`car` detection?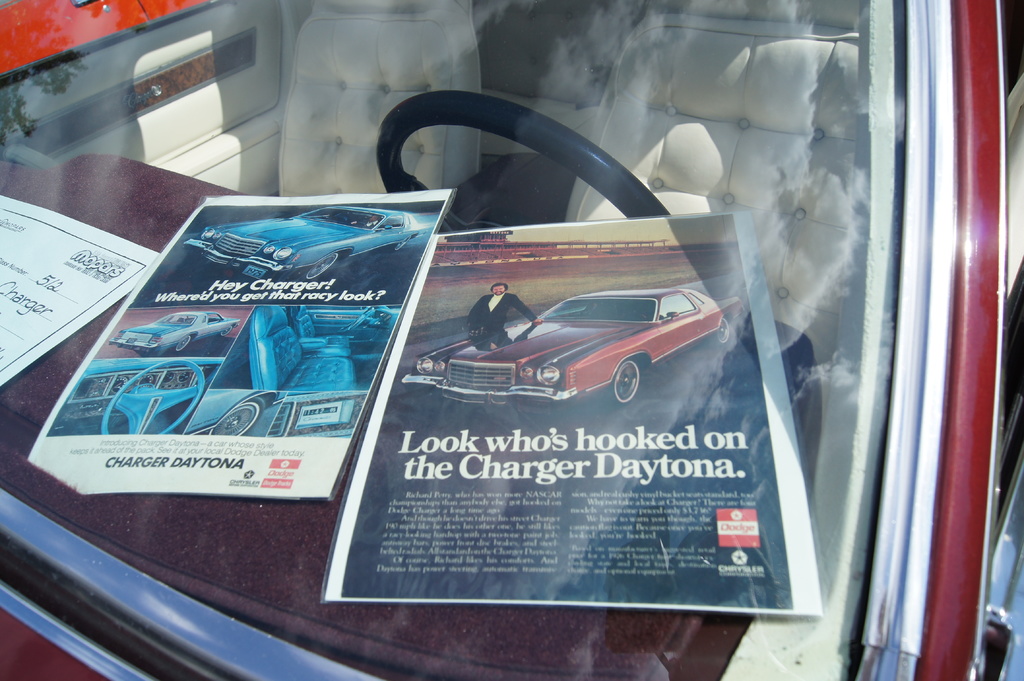
select_region(399, 282, 745, 403)
